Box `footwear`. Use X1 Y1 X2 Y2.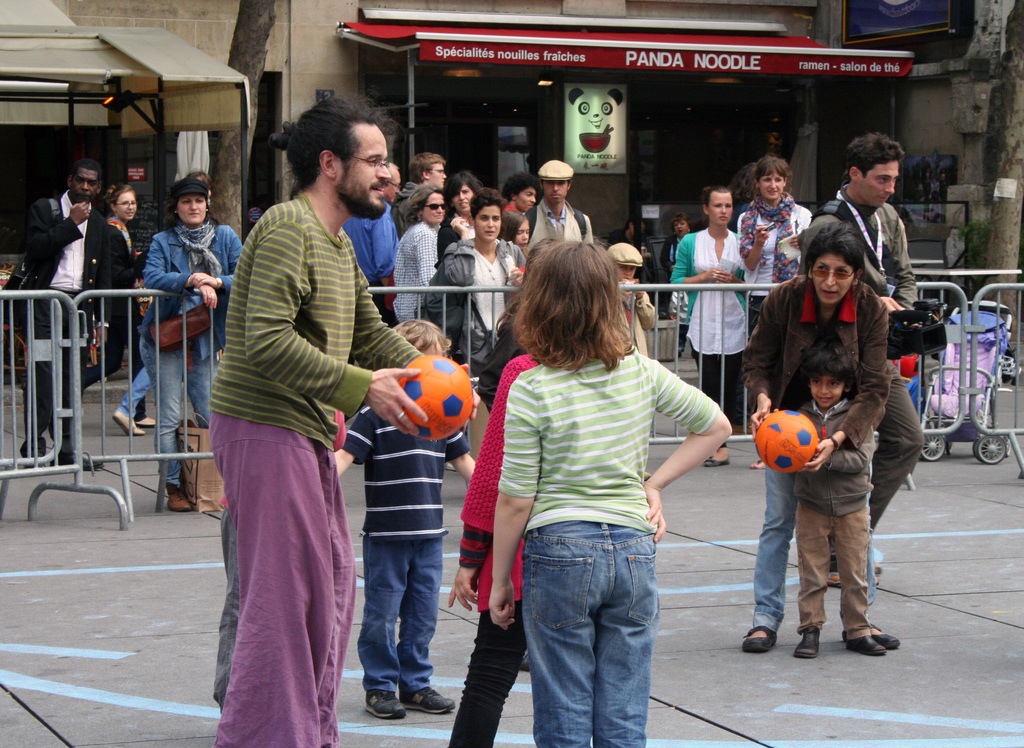
871 625 902 650.
